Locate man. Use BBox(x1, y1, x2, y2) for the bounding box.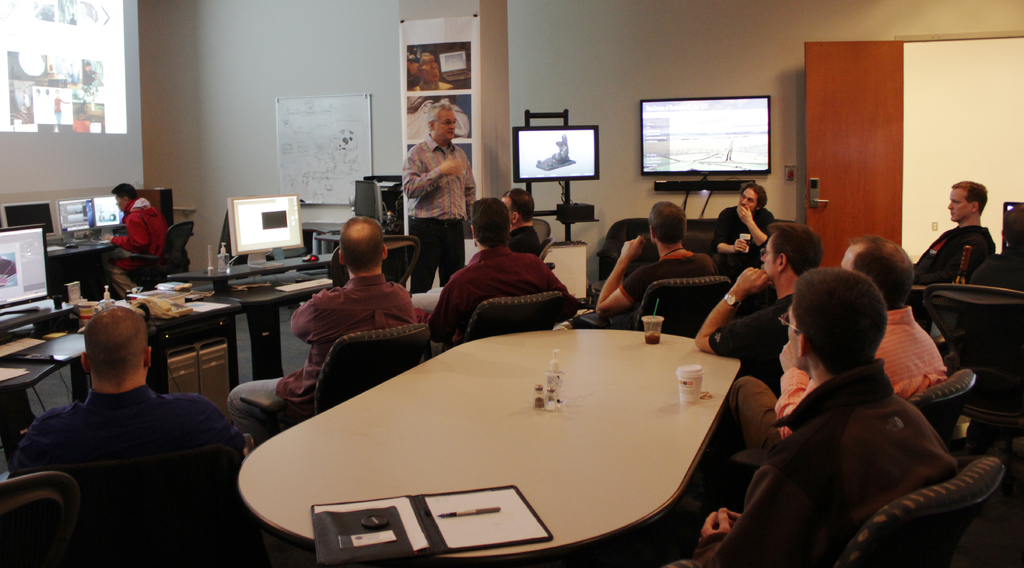
BBox(12, 308, 236, 470).
